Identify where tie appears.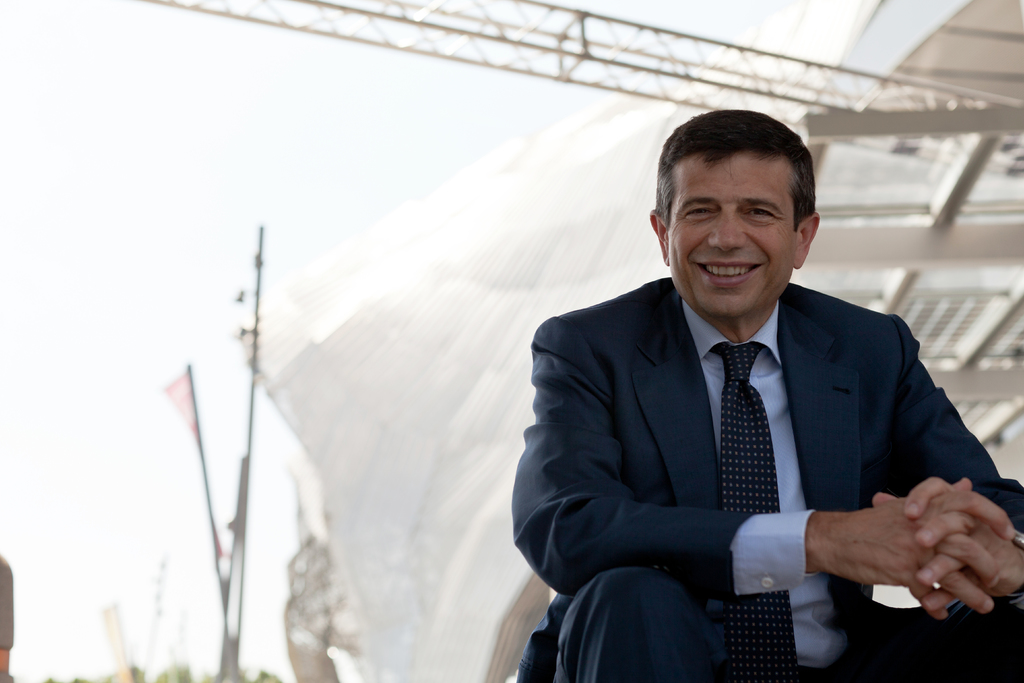
Appears at (710,345,799,682).
